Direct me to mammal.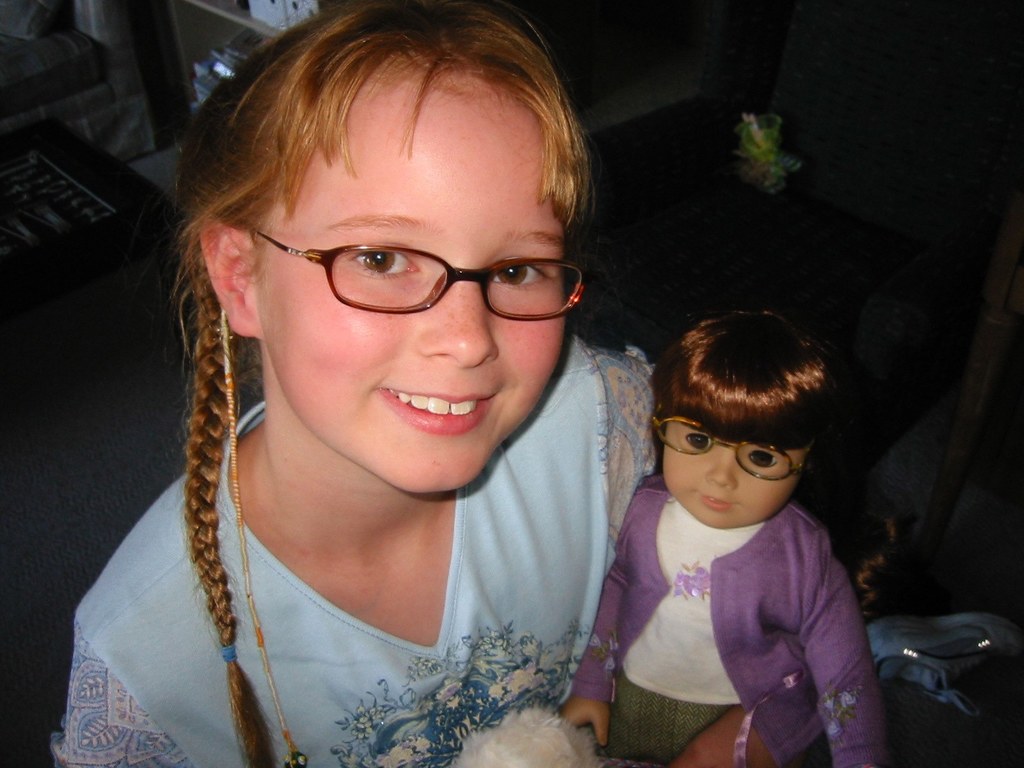
Direction: left=44, top=0, right=922, bottom=767.
